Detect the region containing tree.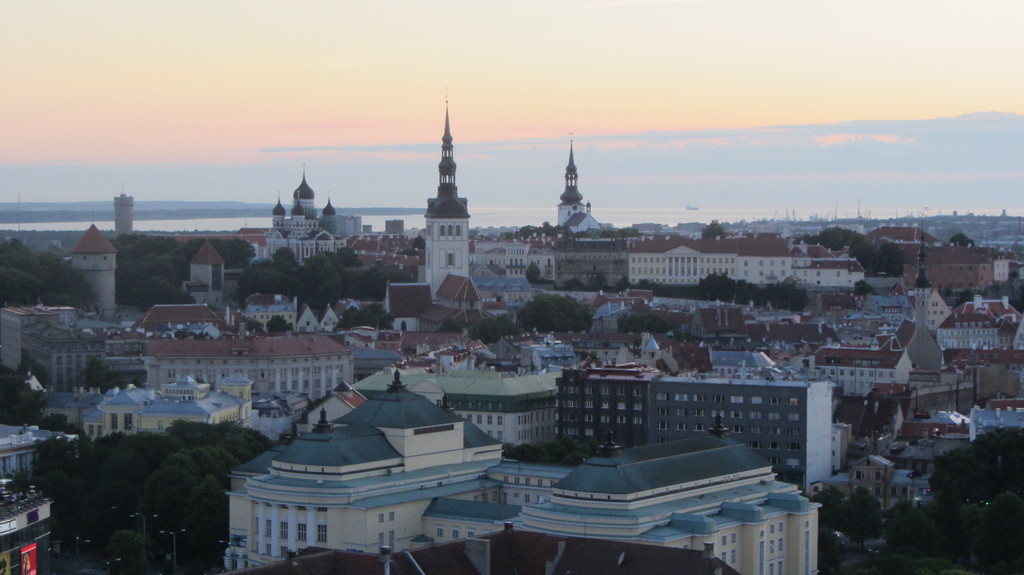
region(948, 232, 977, 246).
